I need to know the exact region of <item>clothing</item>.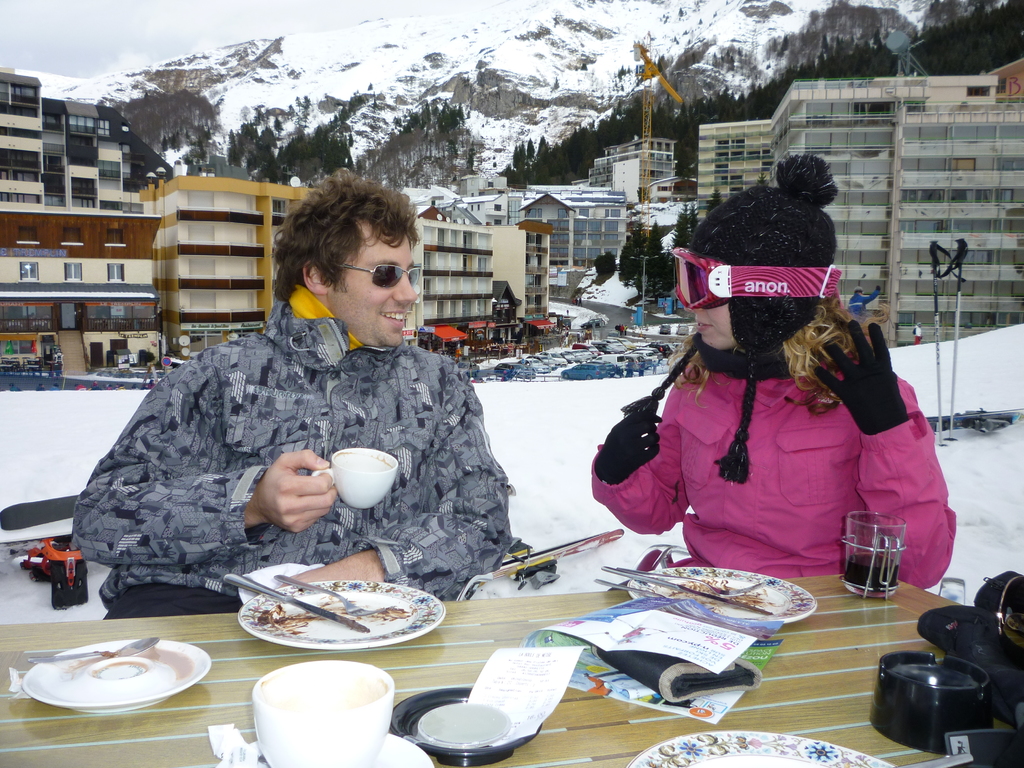
Region: <region>83, 252, 529, 621</region>.
